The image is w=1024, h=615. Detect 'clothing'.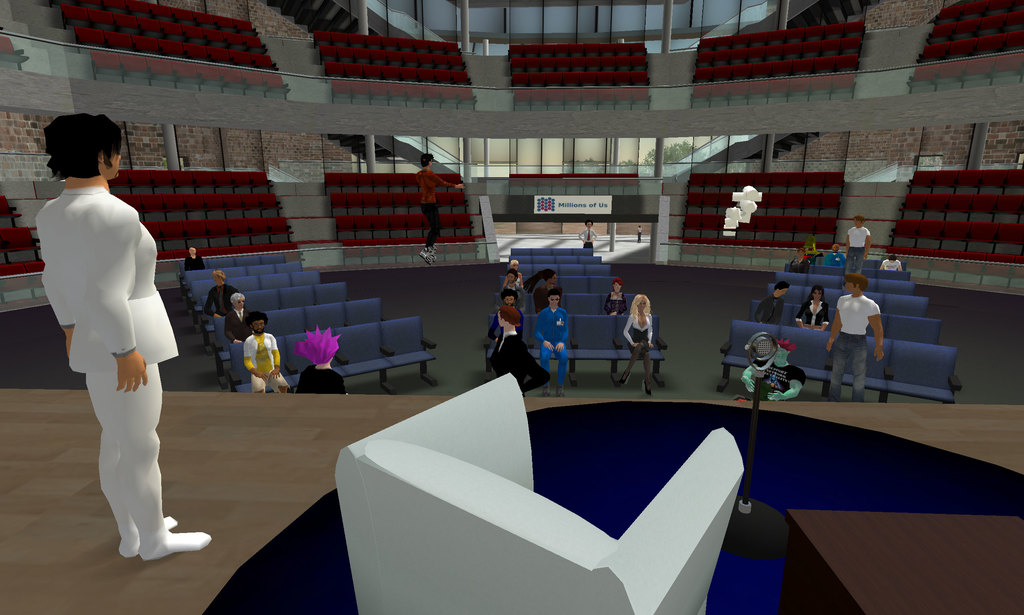
Detection: l=47, t=147, r=168, b=509.
